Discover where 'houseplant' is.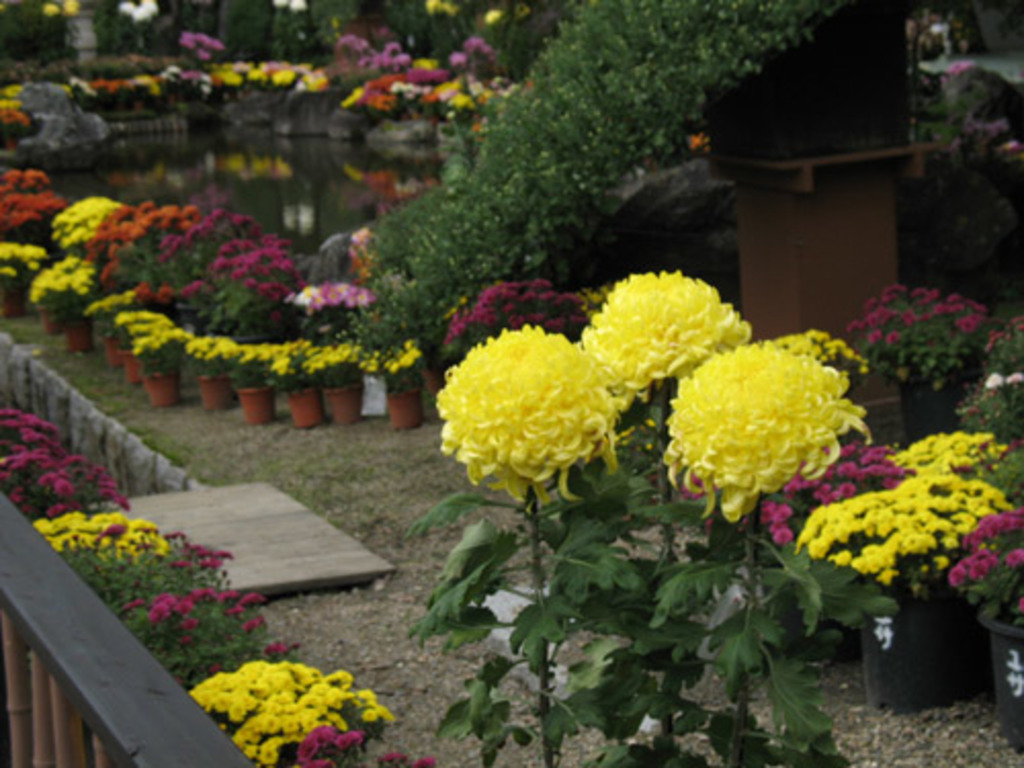
Discovered at 39, 264, 88, 326.
